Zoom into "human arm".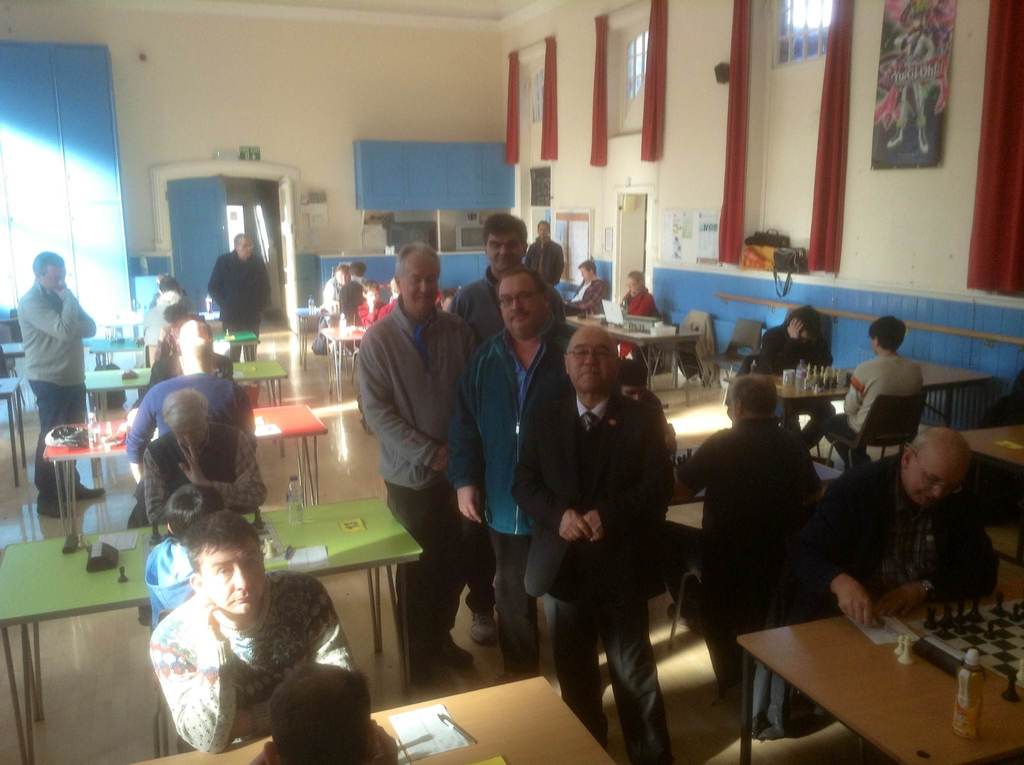
Zoom target: 815,470,898,638.
